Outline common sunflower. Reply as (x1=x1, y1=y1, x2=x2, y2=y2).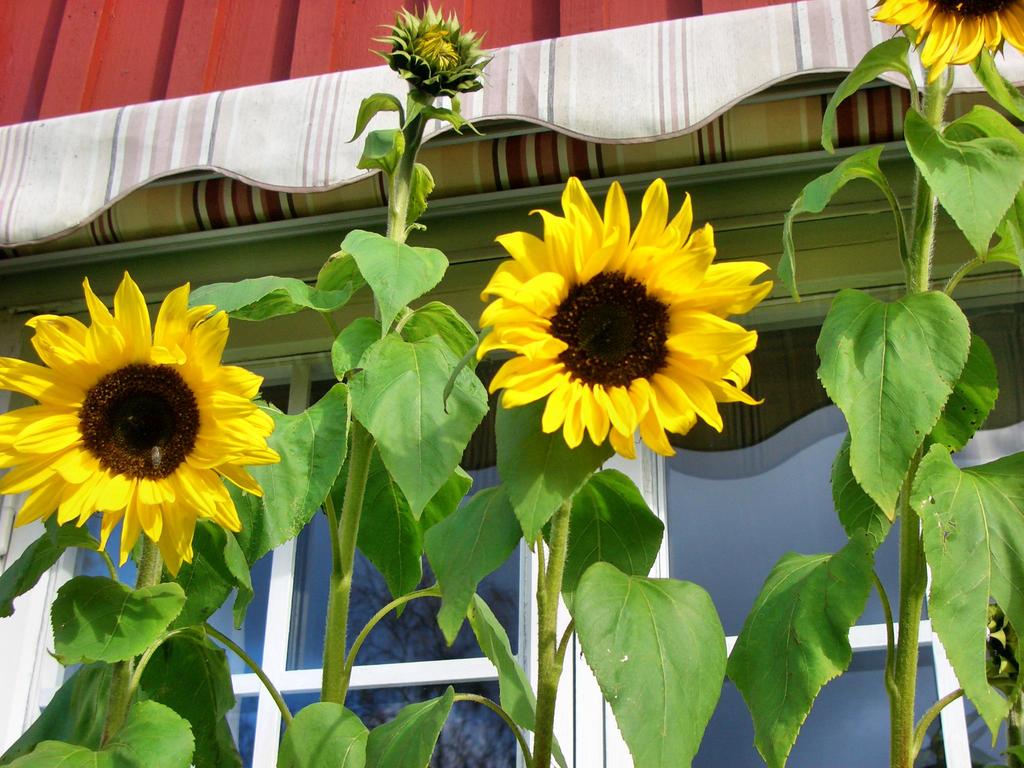
(x1=478, y1=173, x2=774, y2=462).
